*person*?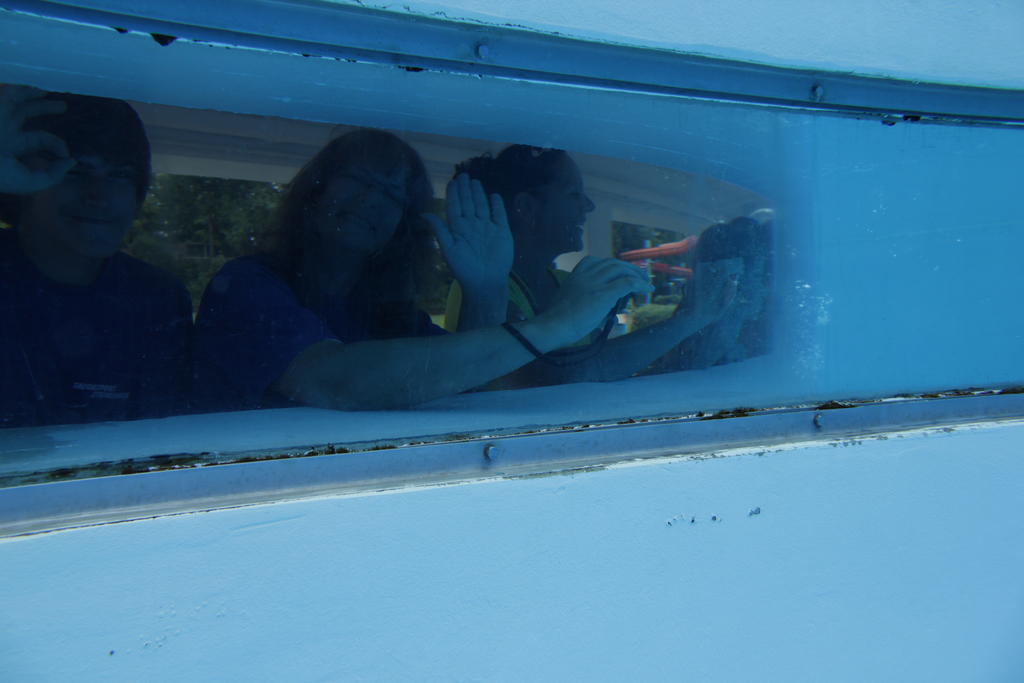
pyautogui.locateOnScreen(0, 91, 193, 431)
